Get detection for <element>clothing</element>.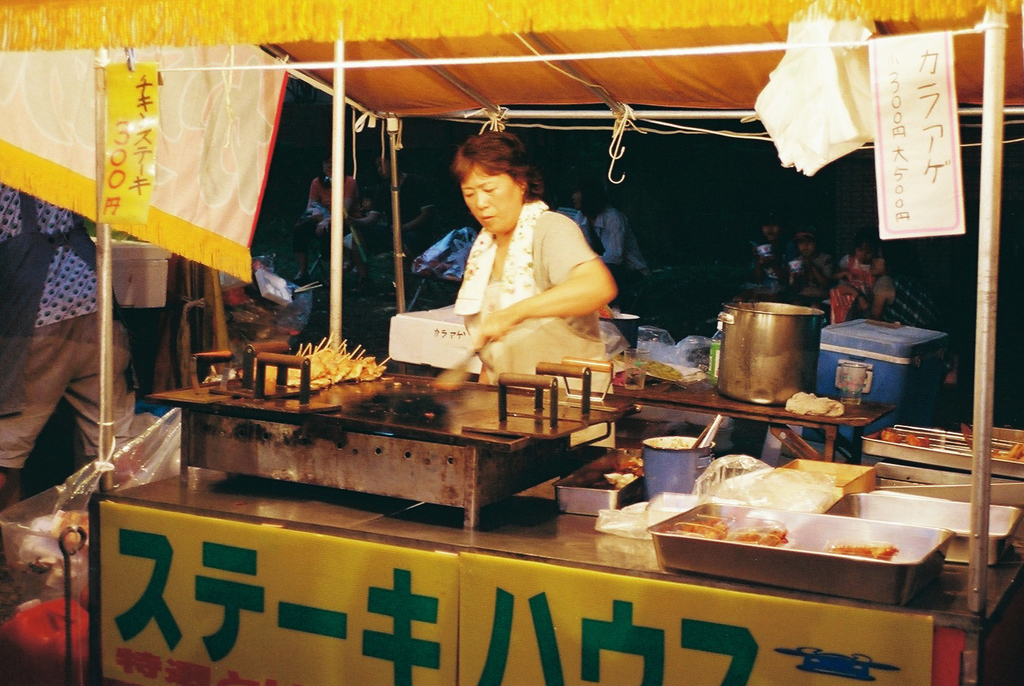
Detection: select_region(753, 230, 790, 287).
